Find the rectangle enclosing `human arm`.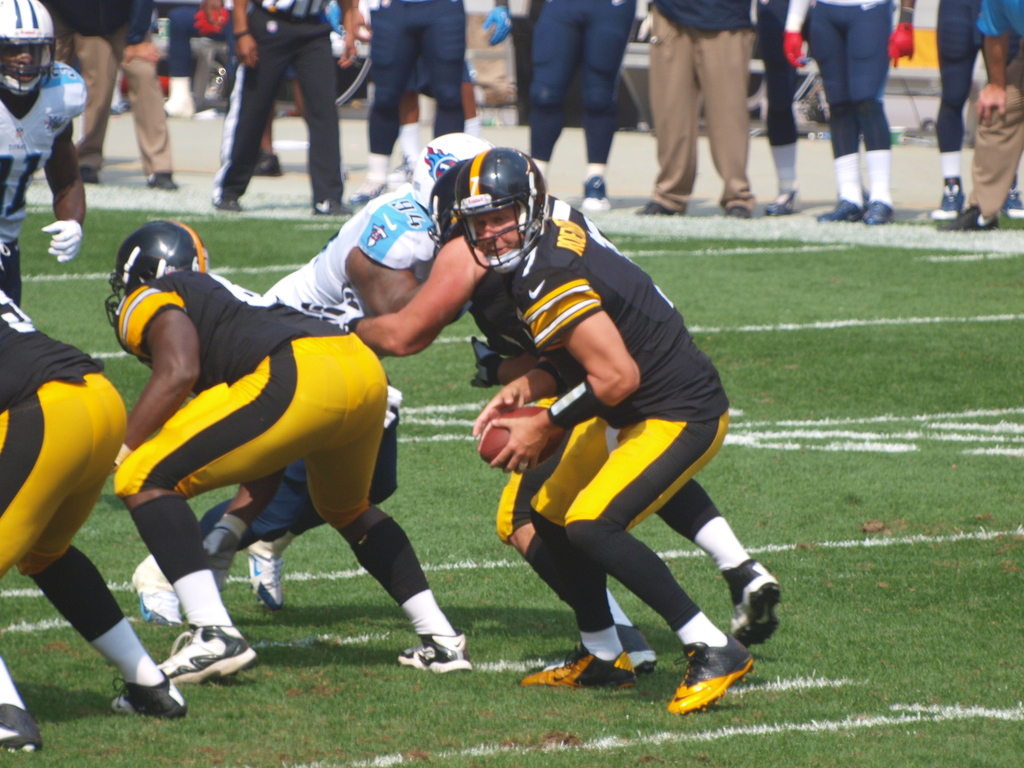
[234, 0, 266, 73].
